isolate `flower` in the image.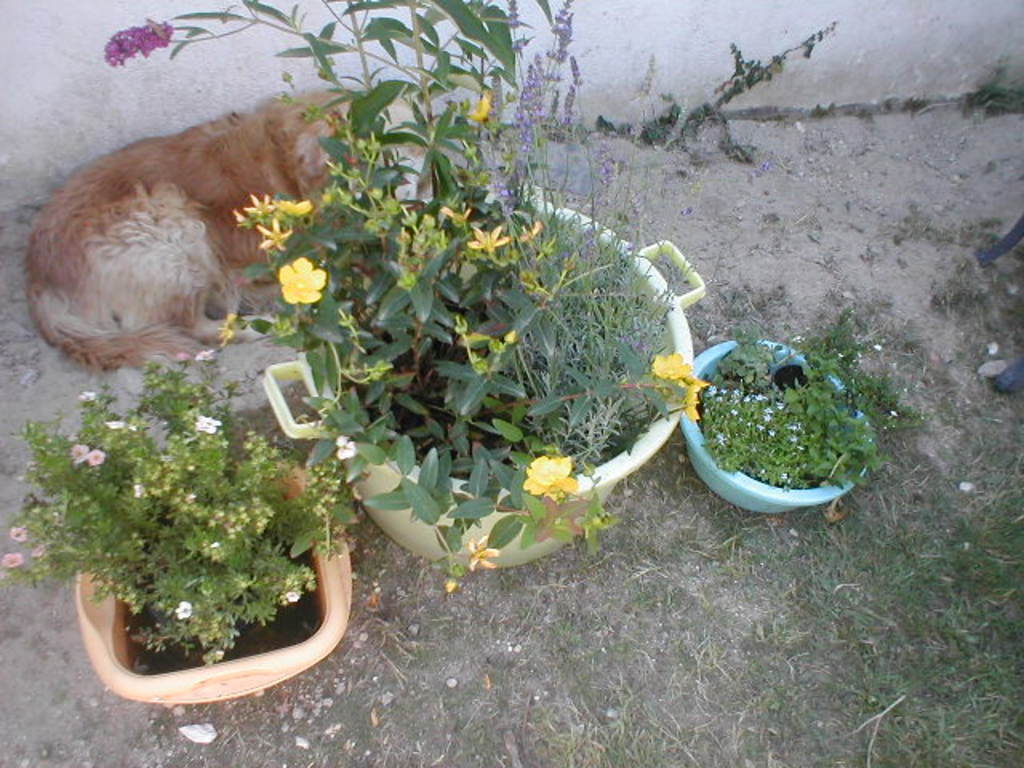
Isolated region: 650 350 691 378.
